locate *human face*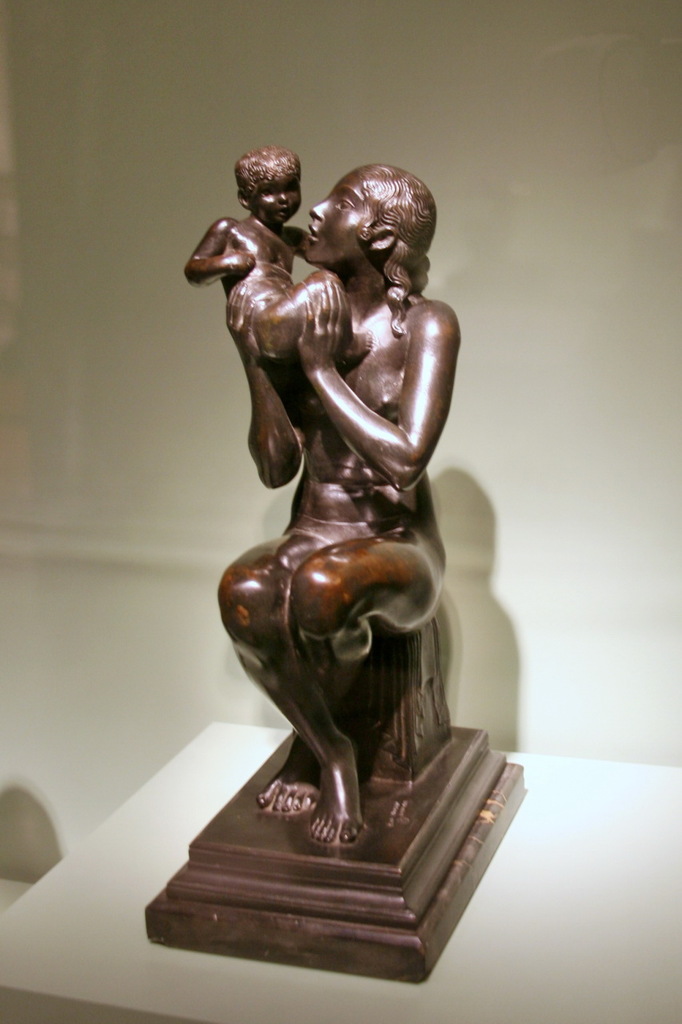
bbox=(257, 178, 306, 222)
